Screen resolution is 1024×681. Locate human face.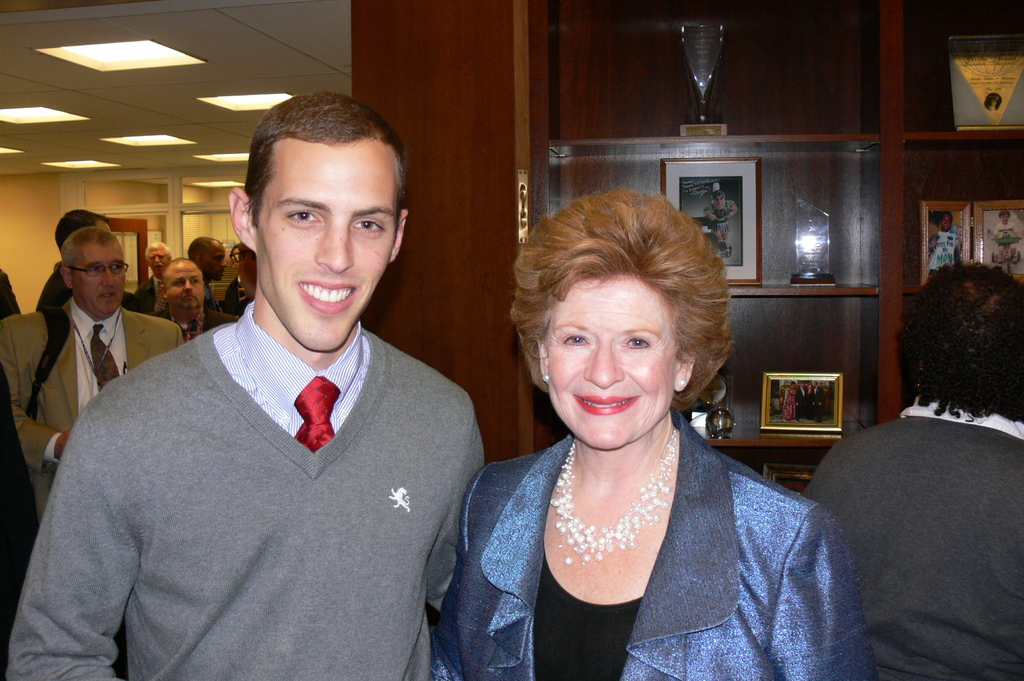
(70,243,127,314).
